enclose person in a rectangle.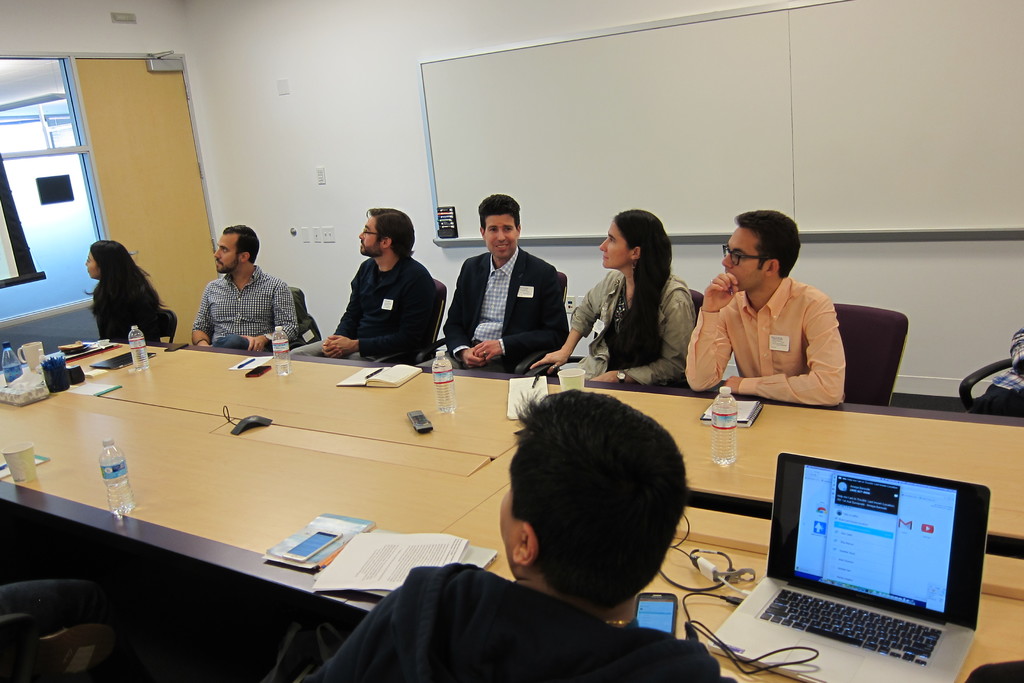
970:327:1023:418.
